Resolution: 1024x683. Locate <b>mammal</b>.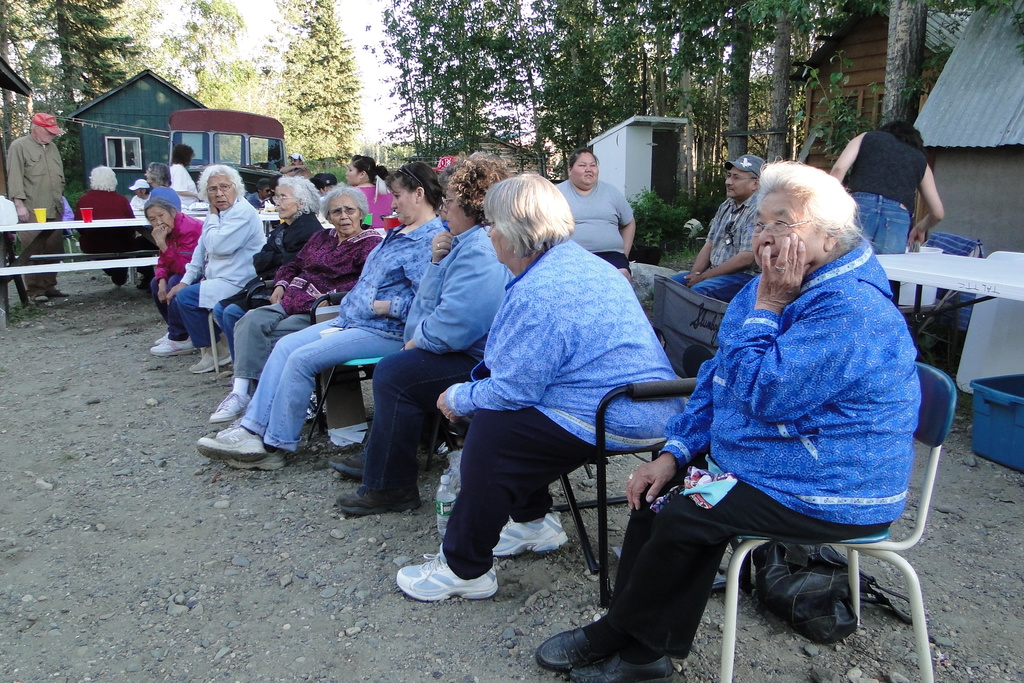
(x1=248, y1=178, x2=271, y2=207).
